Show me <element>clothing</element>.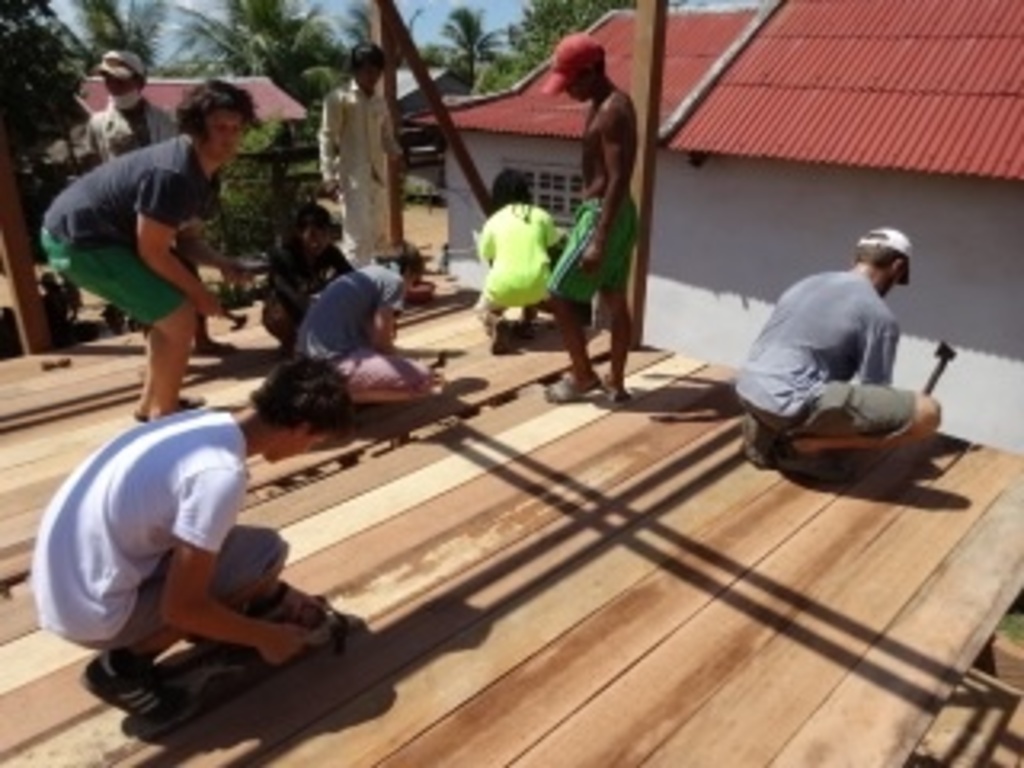
<element>clothing</element> is here: BBox(467, 195, 566, 333).
